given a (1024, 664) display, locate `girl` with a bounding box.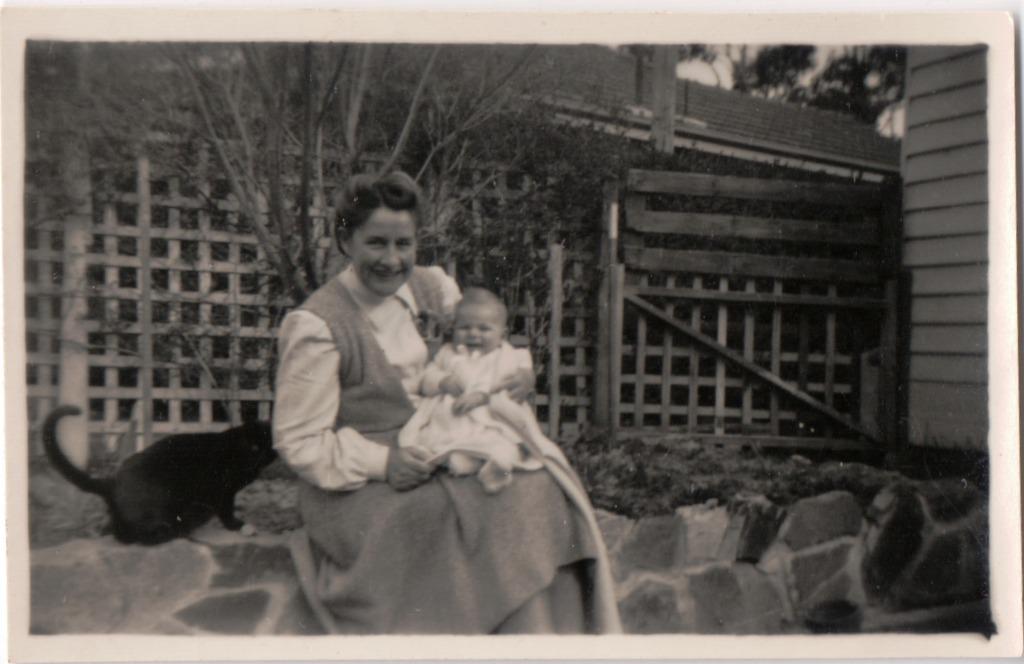
Located: [left=395, top=301, right=535, bottom=490].
